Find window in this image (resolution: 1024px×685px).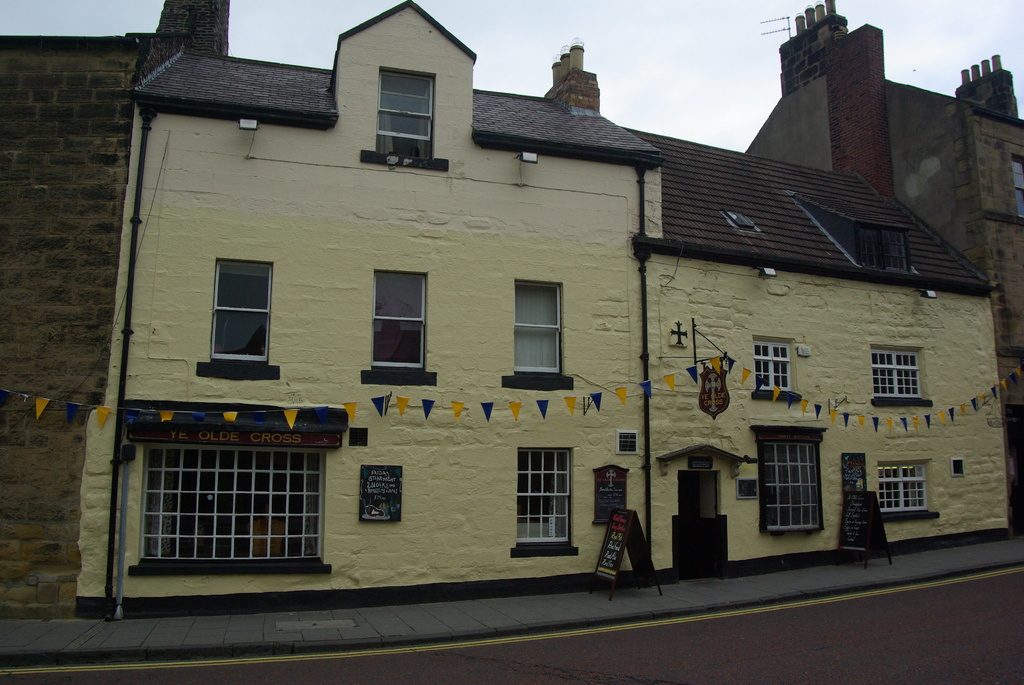
rect(510, 445, 583, 555).
